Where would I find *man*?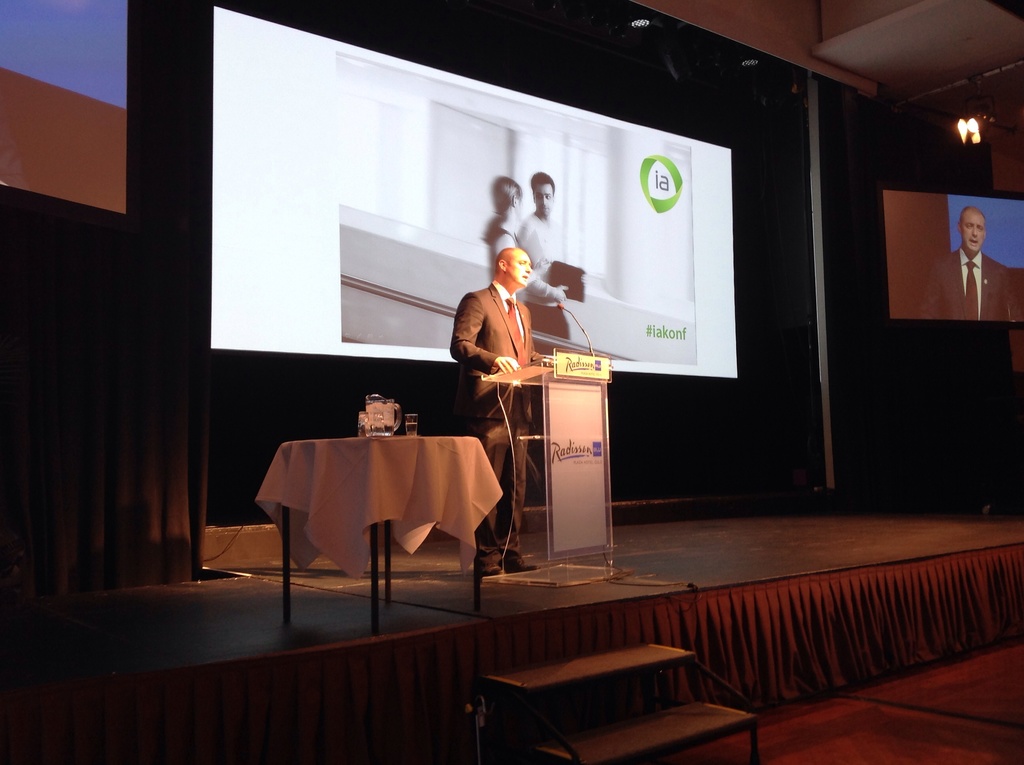
At [left=931, top=211, right=1015, bottom=321].
